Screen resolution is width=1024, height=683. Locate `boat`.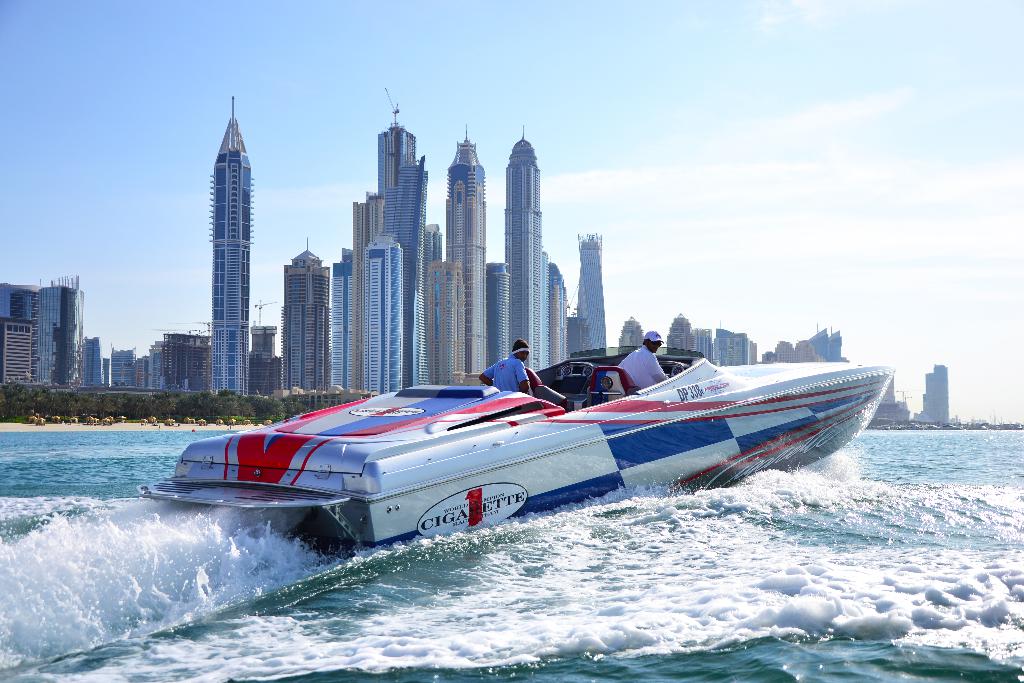
l=177, t=311, r=885, b=554.
